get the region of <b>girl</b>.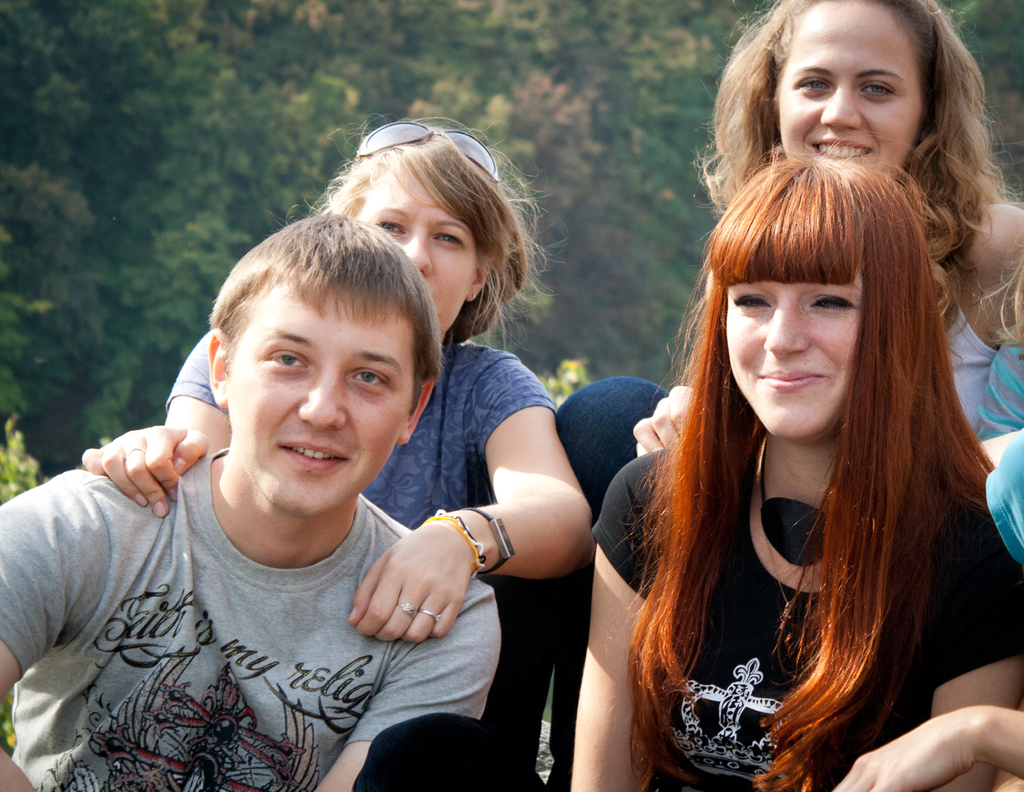
x1=83, y1=123, x2=594, y2=786.
